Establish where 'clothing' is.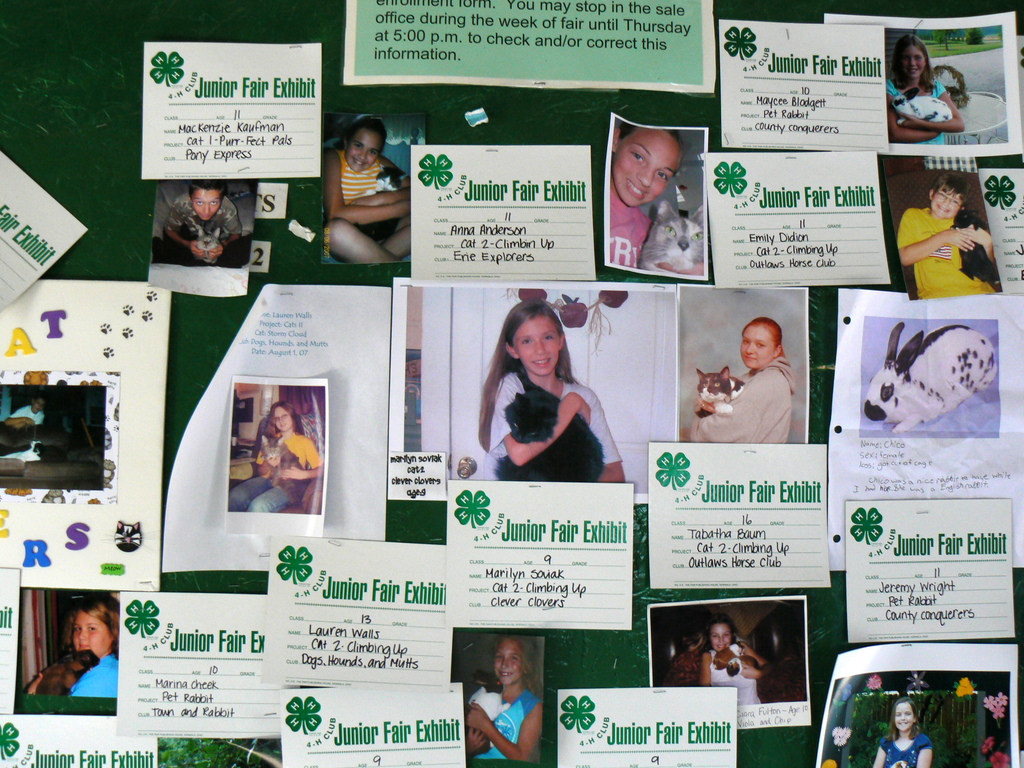
Established at region(169, 192, 241, 236).
